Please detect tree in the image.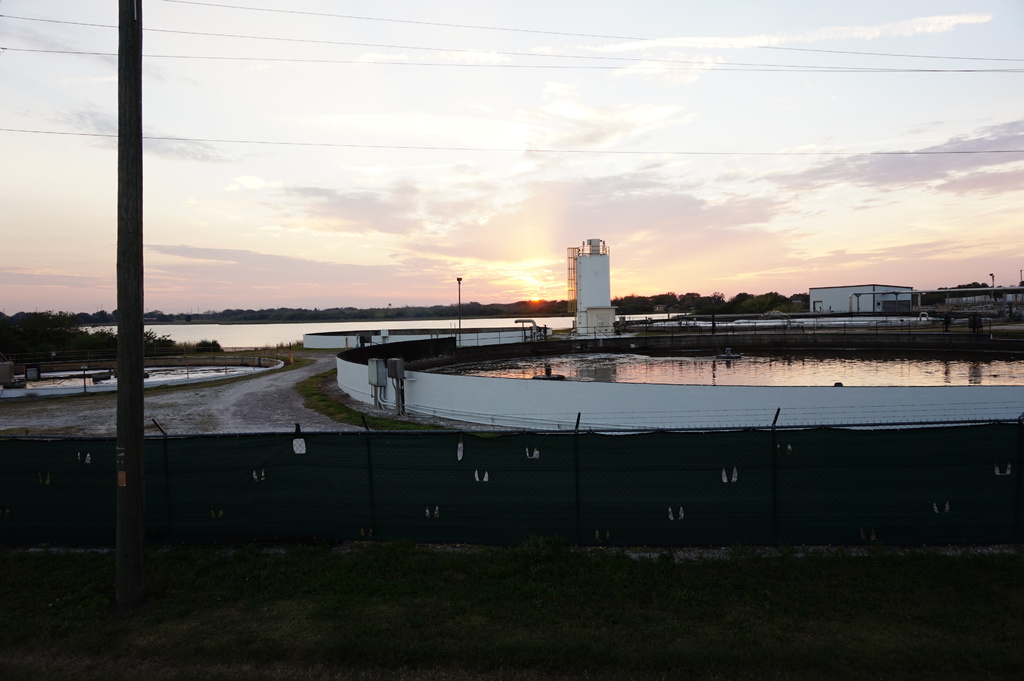
{"x1": 95, "y1": 282, "x2": 584, "y2": 319}.
